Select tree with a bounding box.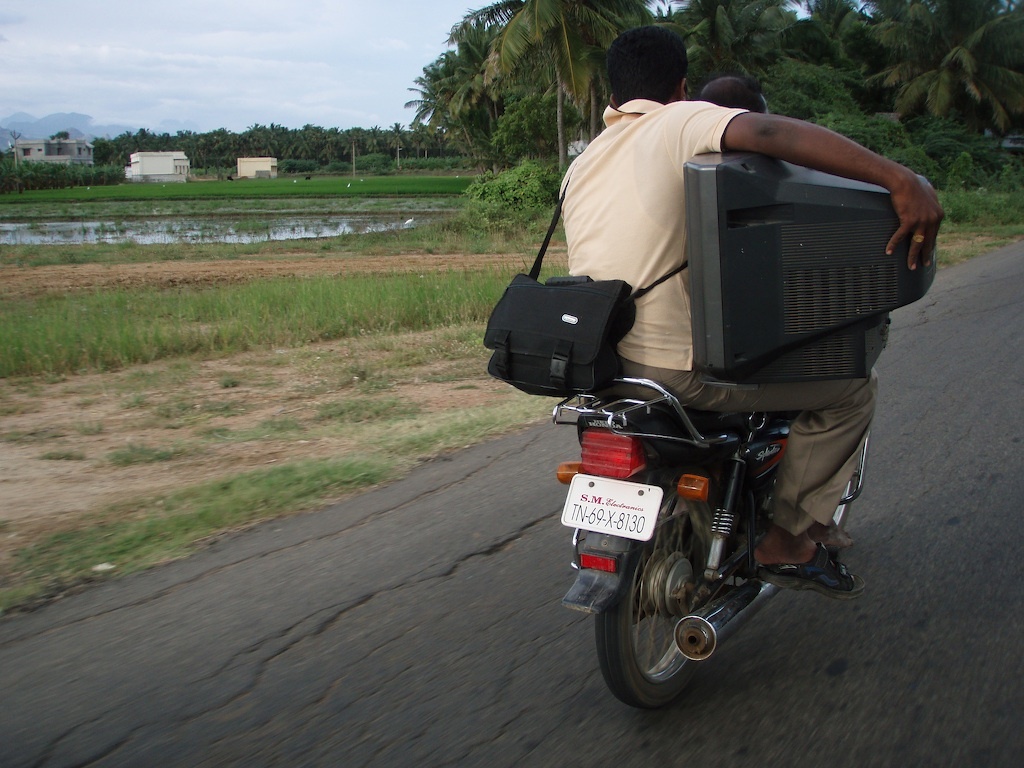
left=0, top=145, right=15, bottom=159.
